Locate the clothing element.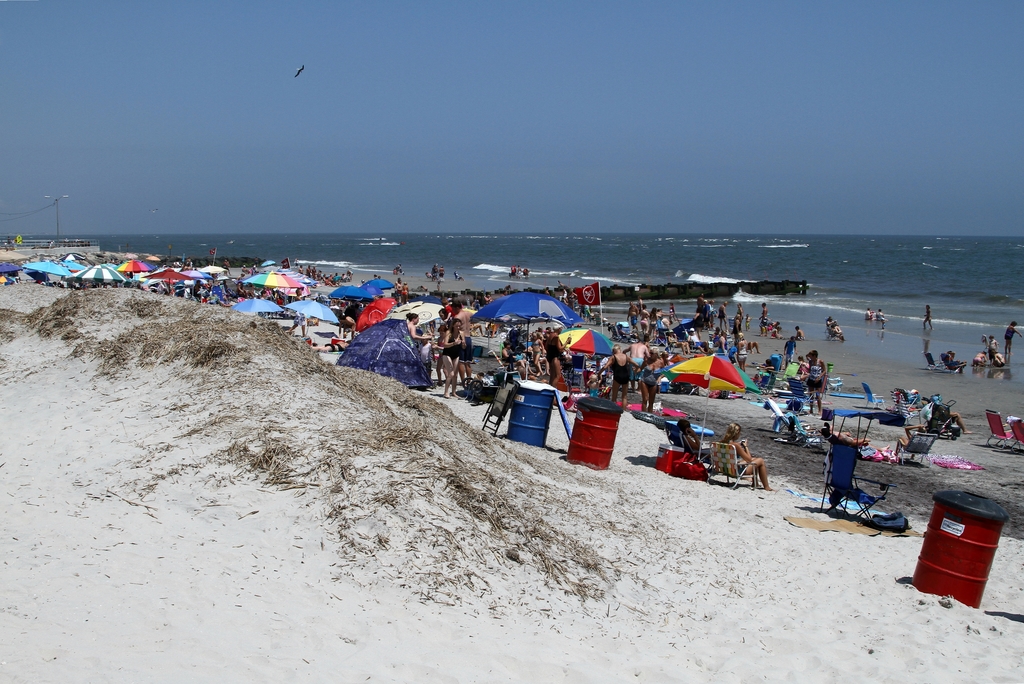
Element bbox: left=688, top=332, right=705, bottom=347.
